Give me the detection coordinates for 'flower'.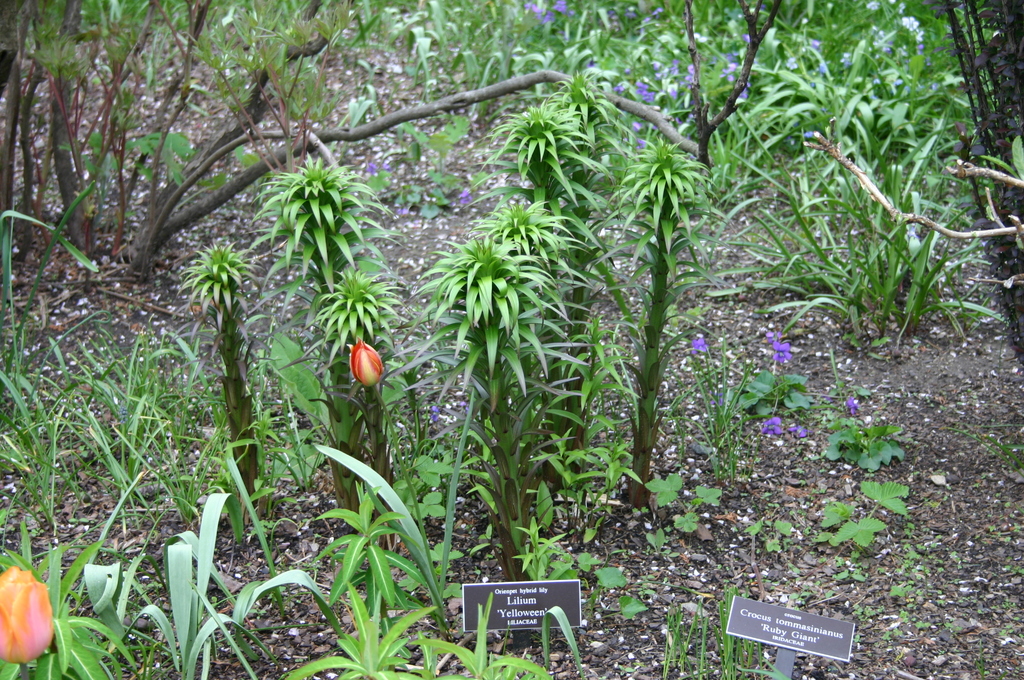
l=785, t=53, r=799, b=69.
